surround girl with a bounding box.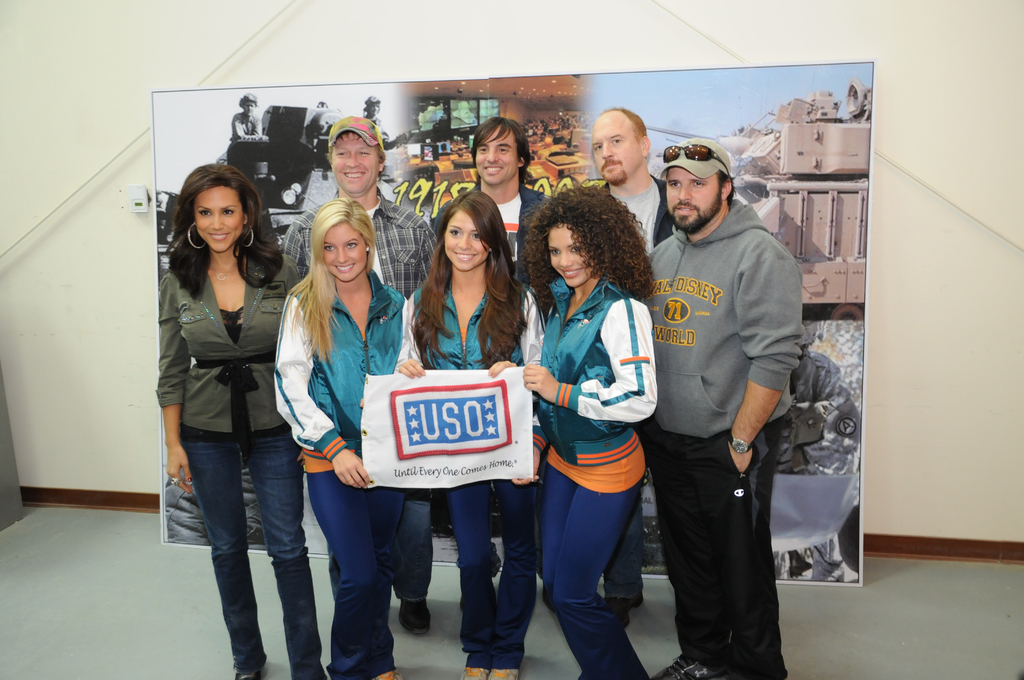
[x1=512, y1=185, x2=659, y2=679].
